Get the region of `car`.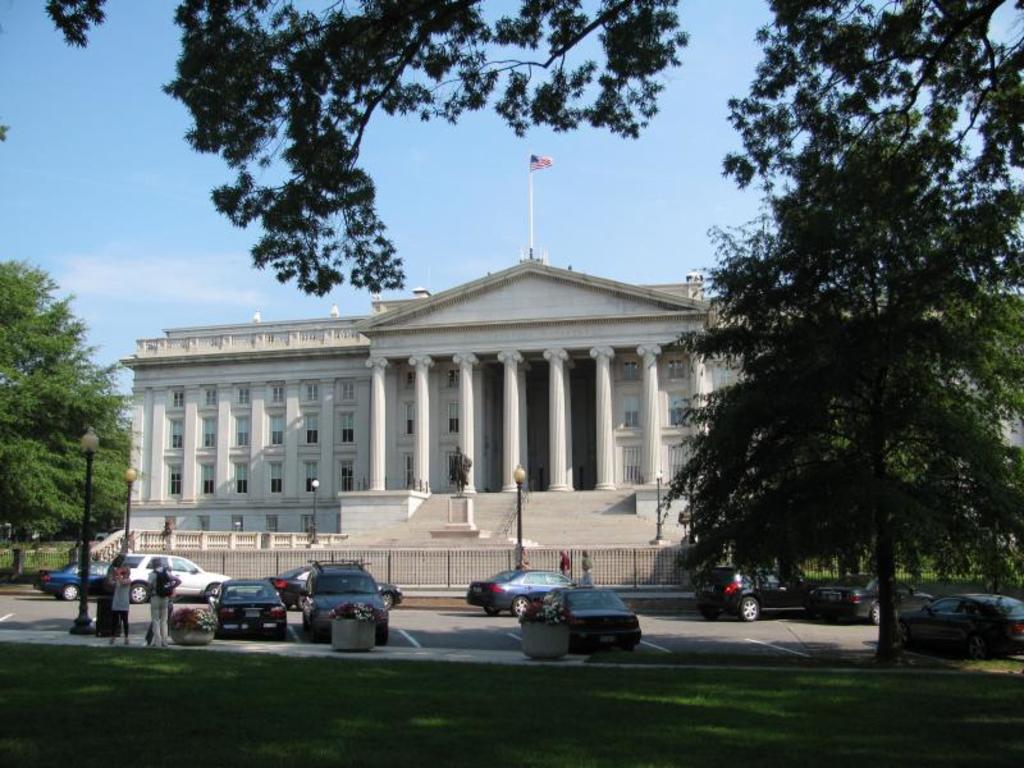
region(261, 563, 404, 609).
